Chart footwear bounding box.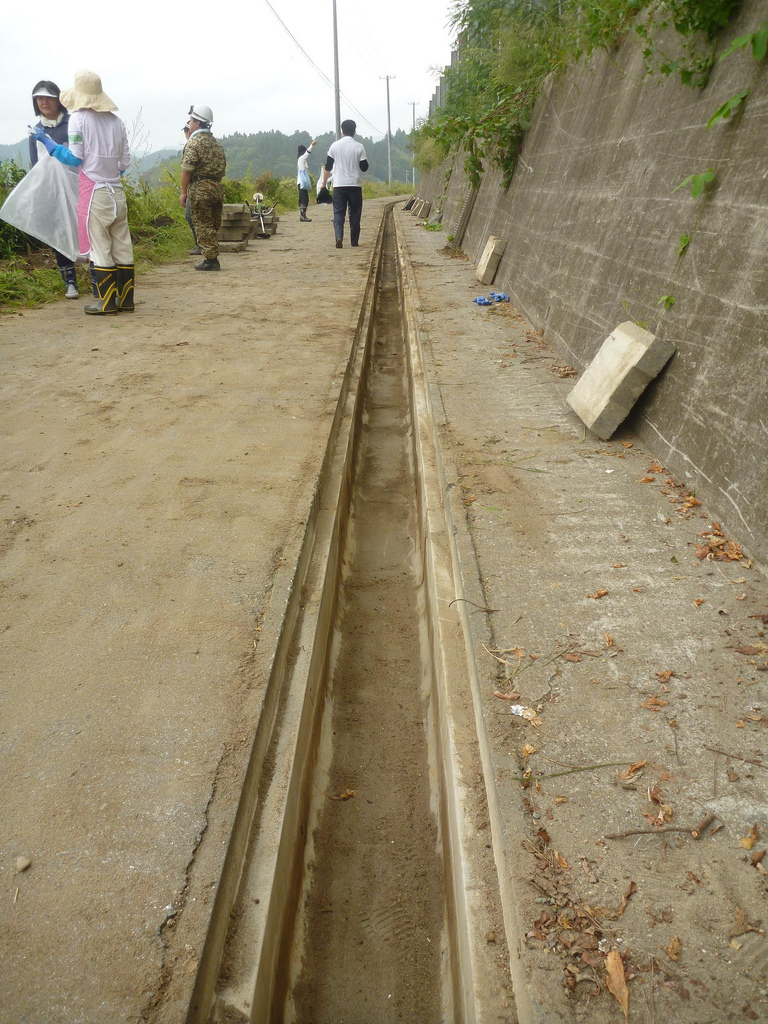
Charted: x1=187, y1=246, x2=201, y2=258.
